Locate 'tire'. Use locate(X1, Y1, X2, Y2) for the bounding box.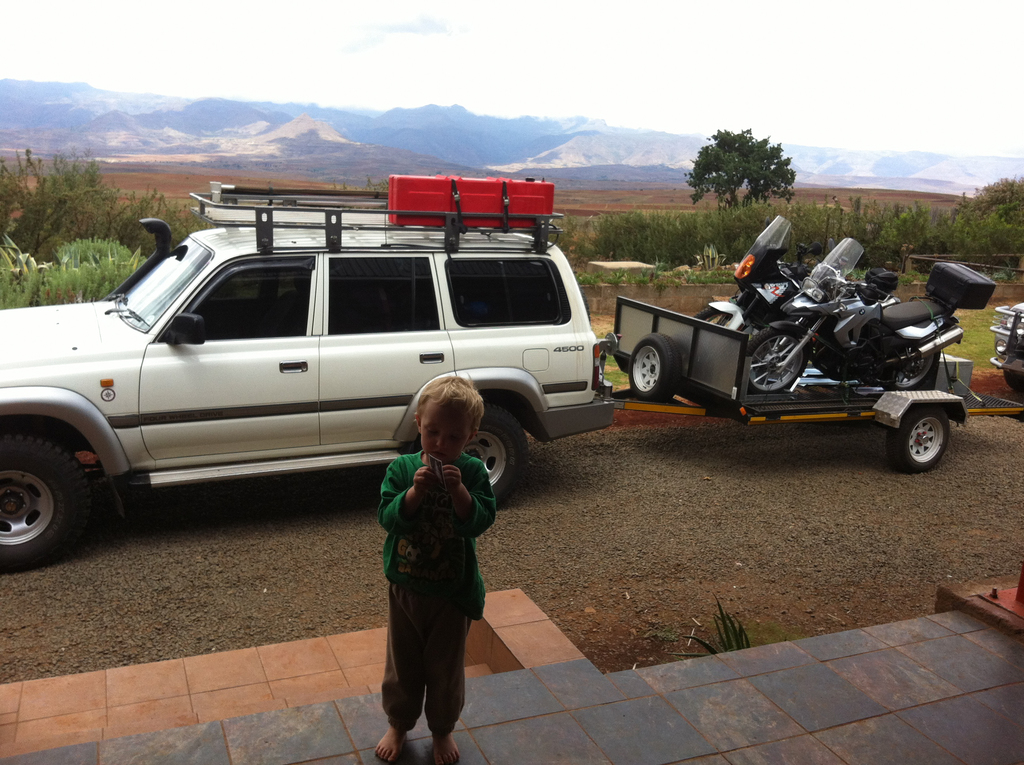
locate(1003, 369, 1023, 389).
